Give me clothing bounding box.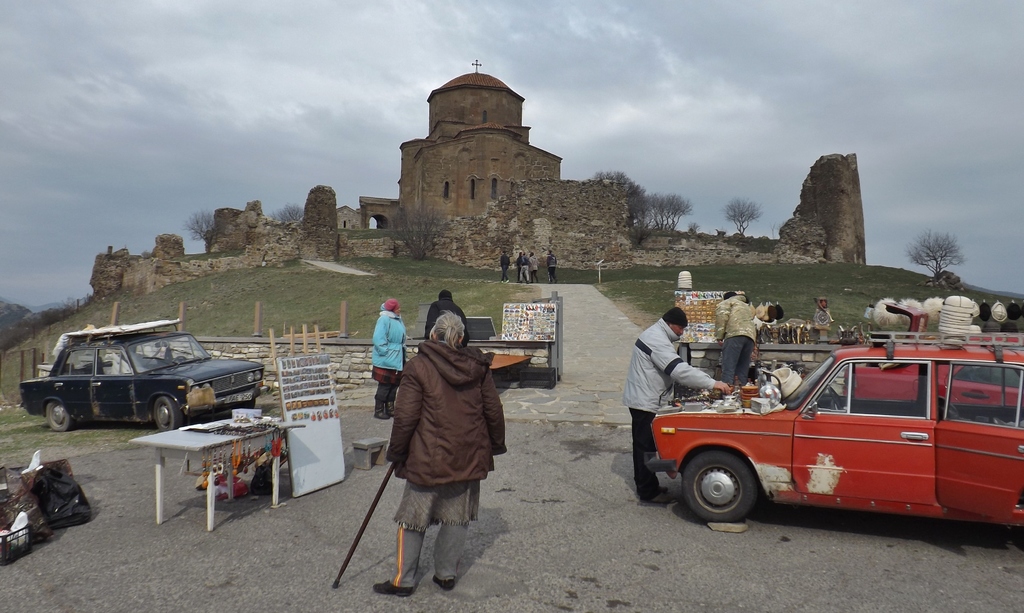
515,253,530,281.
